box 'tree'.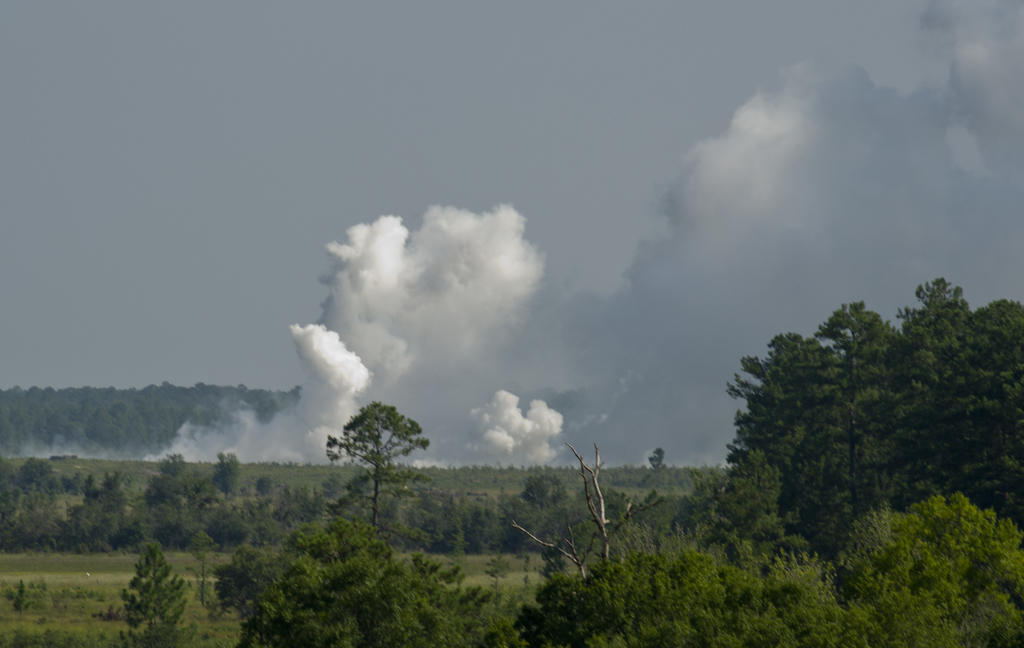
left=321, top=385, right=426, bottom=531.
